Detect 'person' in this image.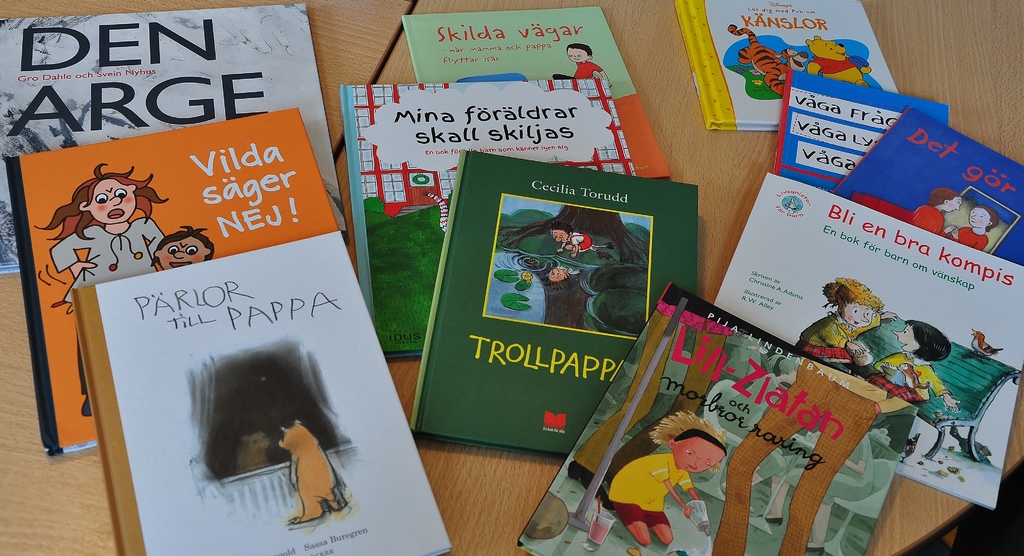
Detection: {"left": 552, "top": 40, "right": 623, "bottom": 90}.
